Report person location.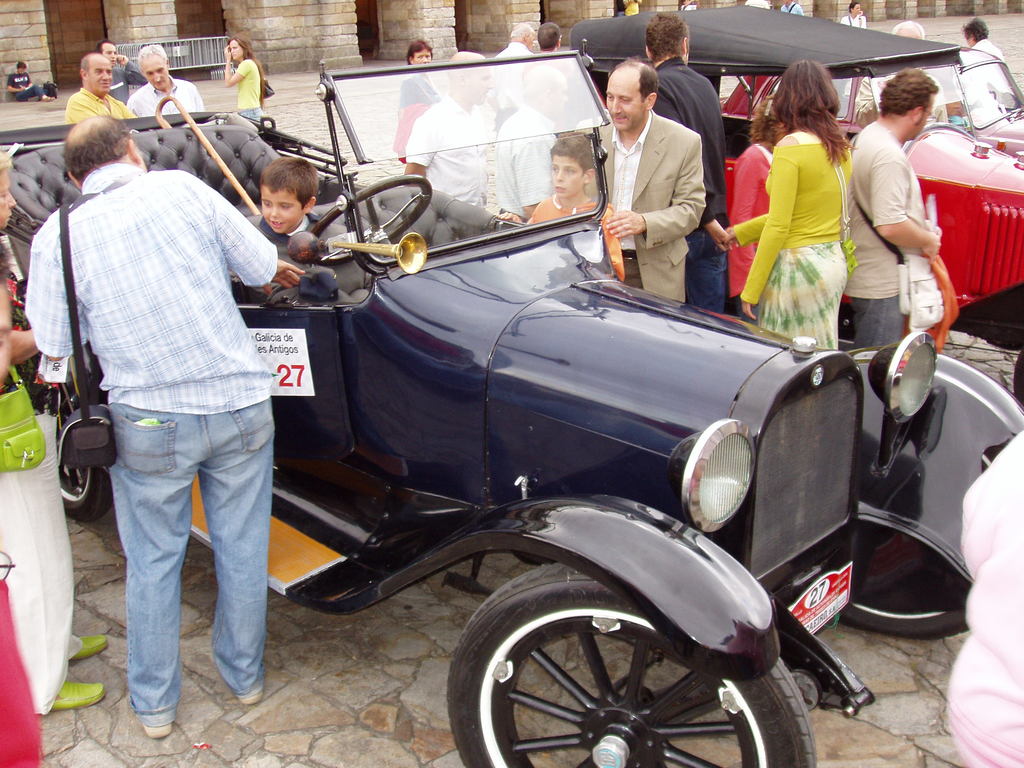
Report: crop(218, 31, 264, 132).
